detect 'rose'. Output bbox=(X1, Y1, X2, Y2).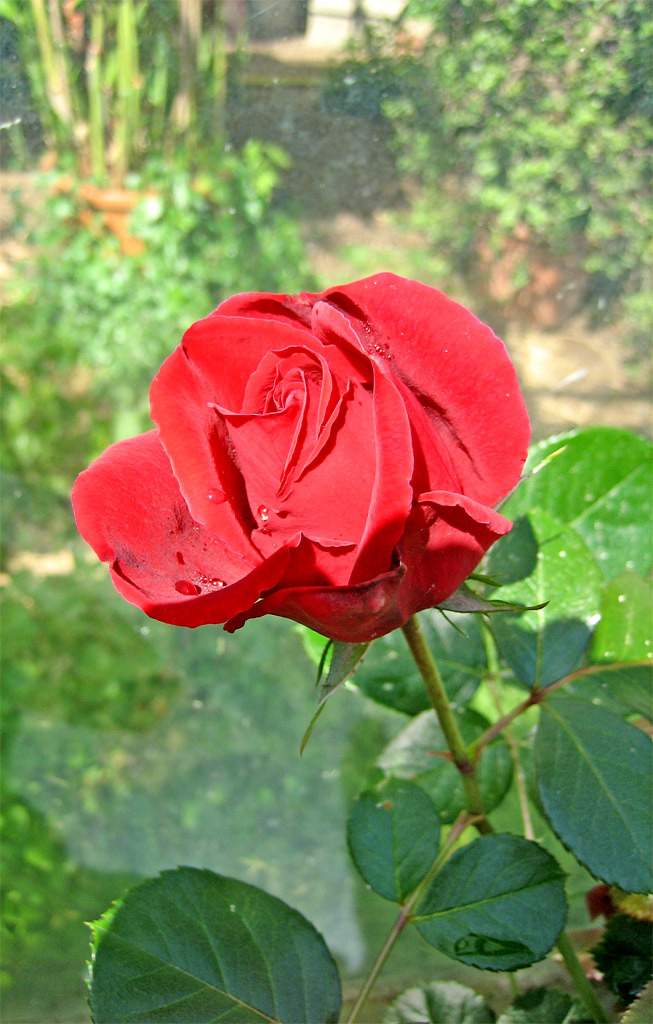
bbox=(79, 276, 528, 640).
